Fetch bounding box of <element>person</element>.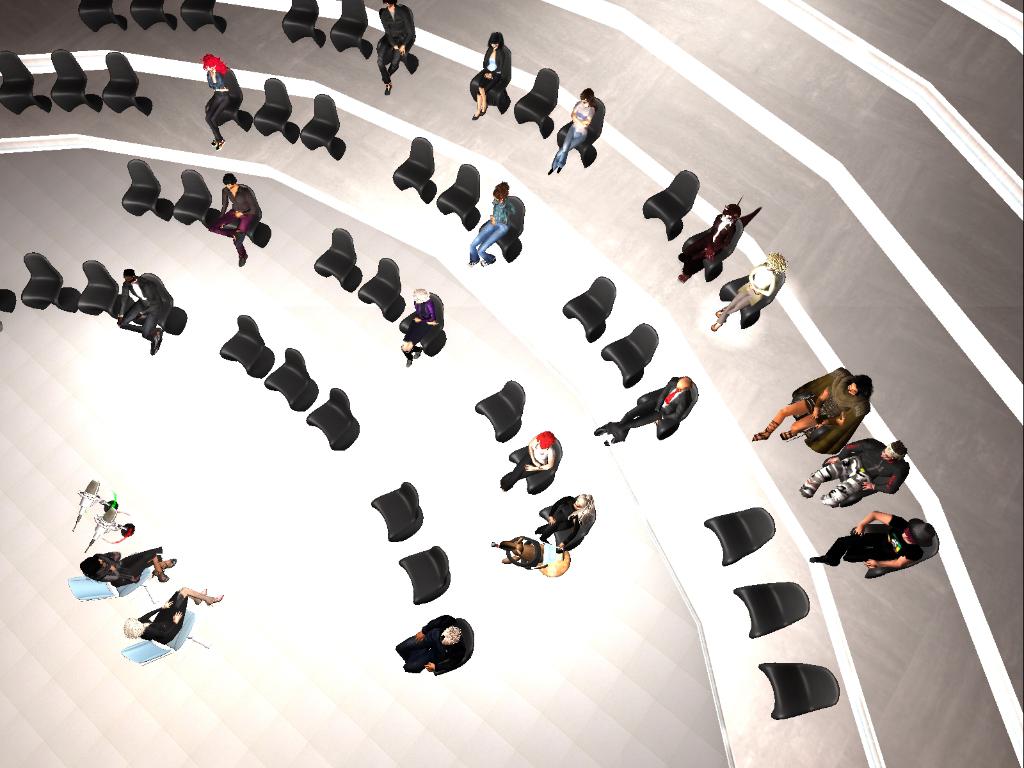
Bbox: [116,267,163,353].
